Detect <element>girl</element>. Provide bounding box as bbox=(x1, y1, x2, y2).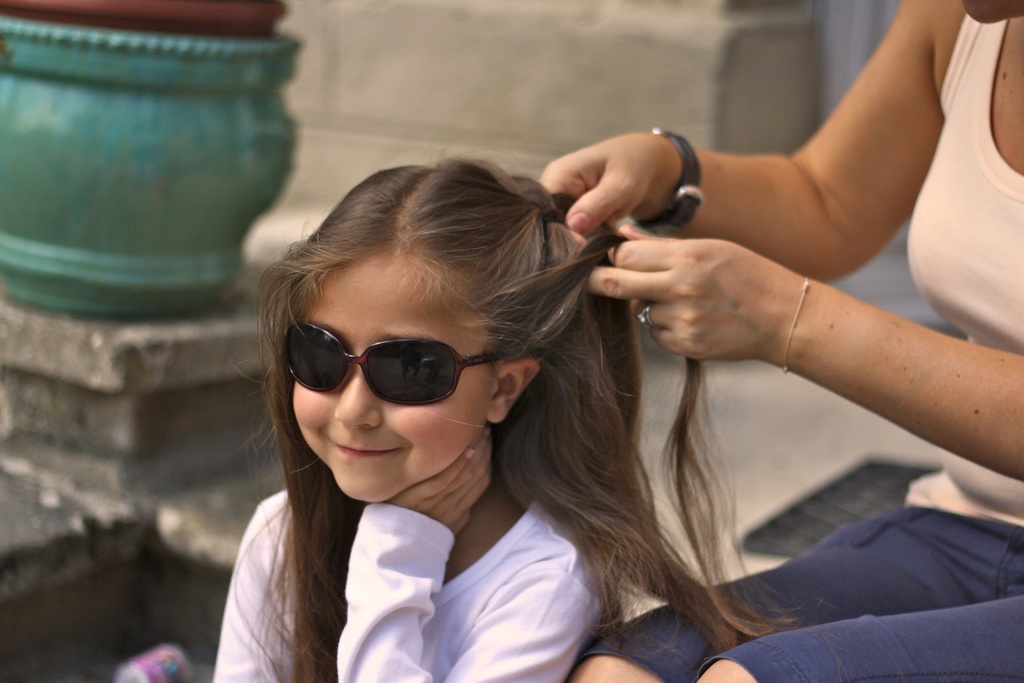
bbox=(211, 152, 833, 682).
